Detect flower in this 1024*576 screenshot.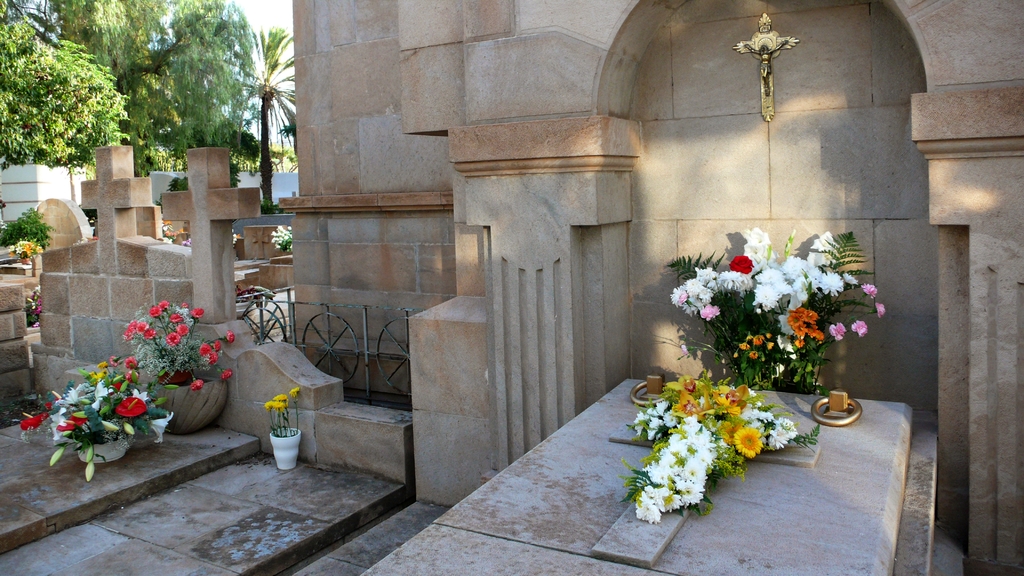
Detection: [x1=124, y1=319, x2=138, y2=335].
